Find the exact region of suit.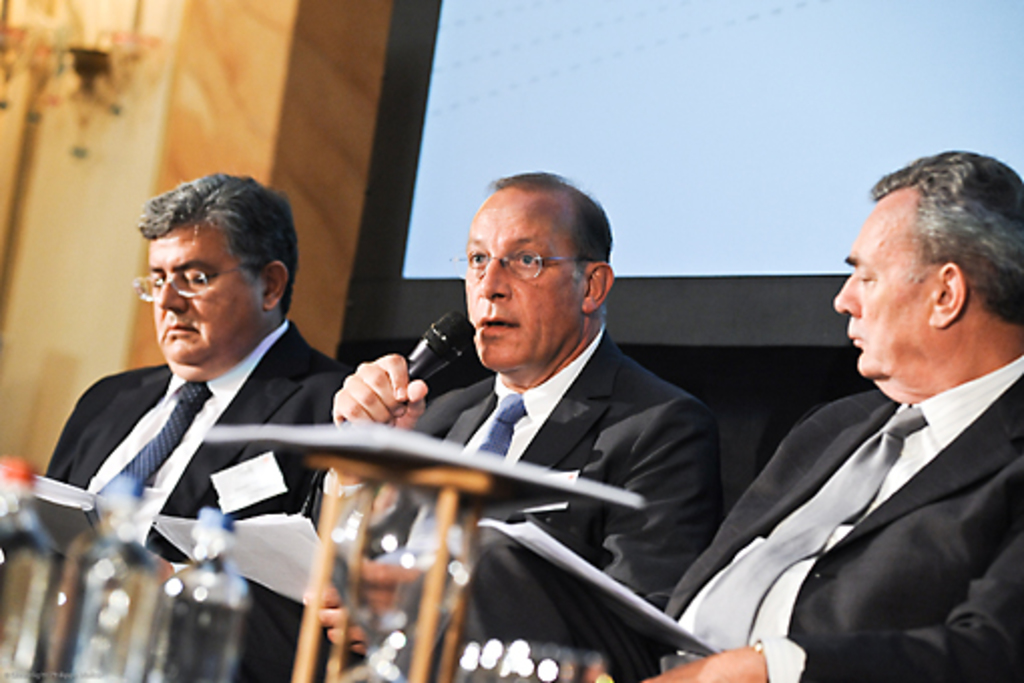
Exact region: {"left": 327, "top": 247, "right": 753, "bottom": 583}.
